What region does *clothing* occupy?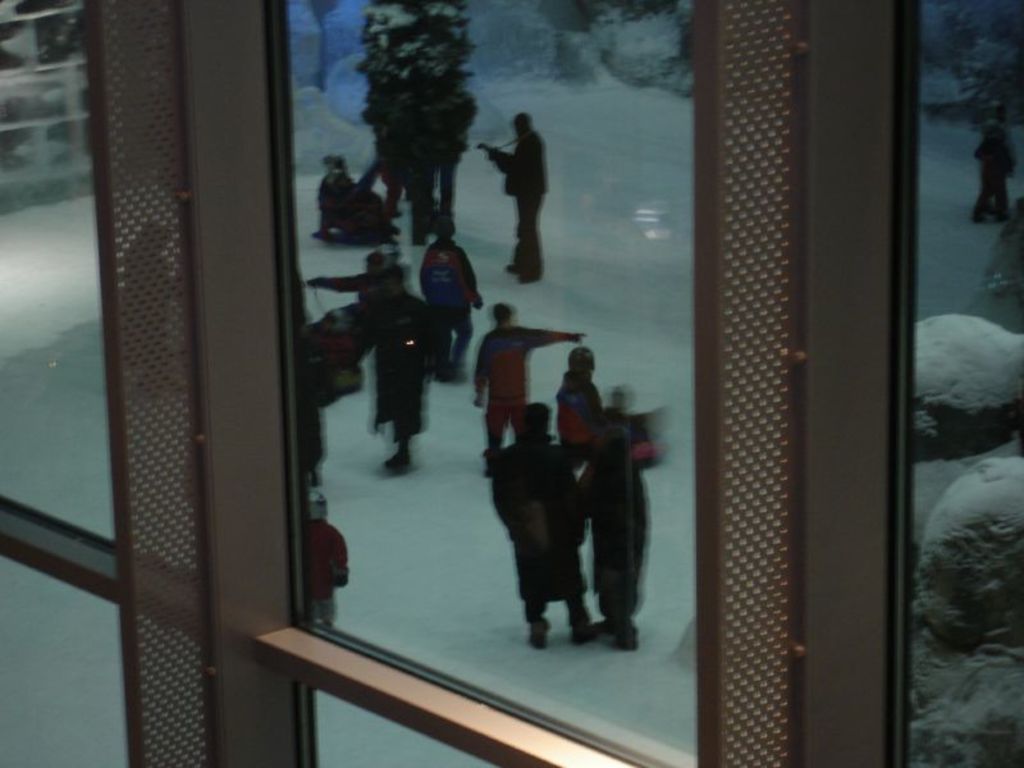
[x1=486, y1=133, x2=550, y2=270].
